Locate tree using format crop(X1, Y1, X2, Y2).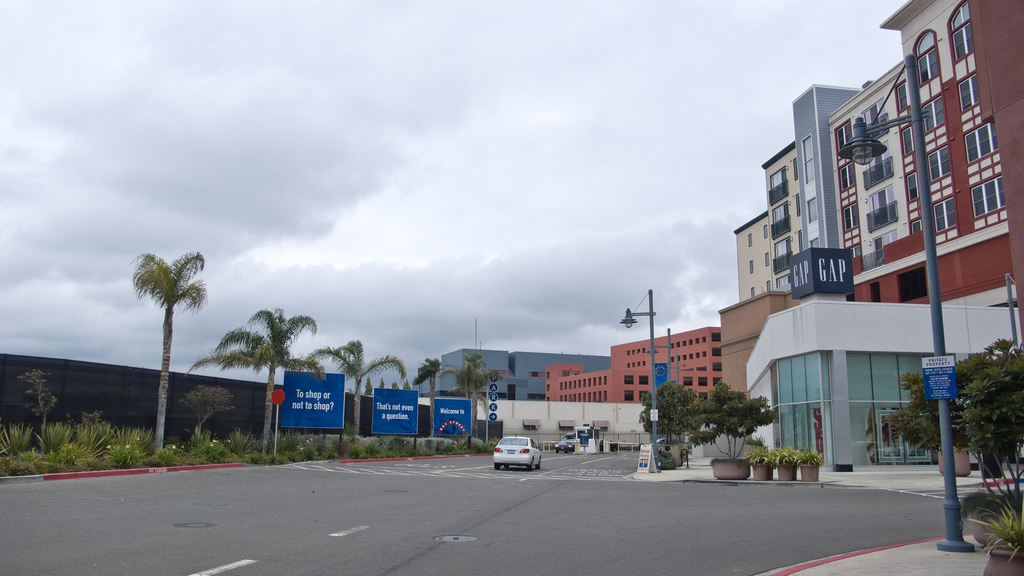
crop(880, 332, 1023, 567).
